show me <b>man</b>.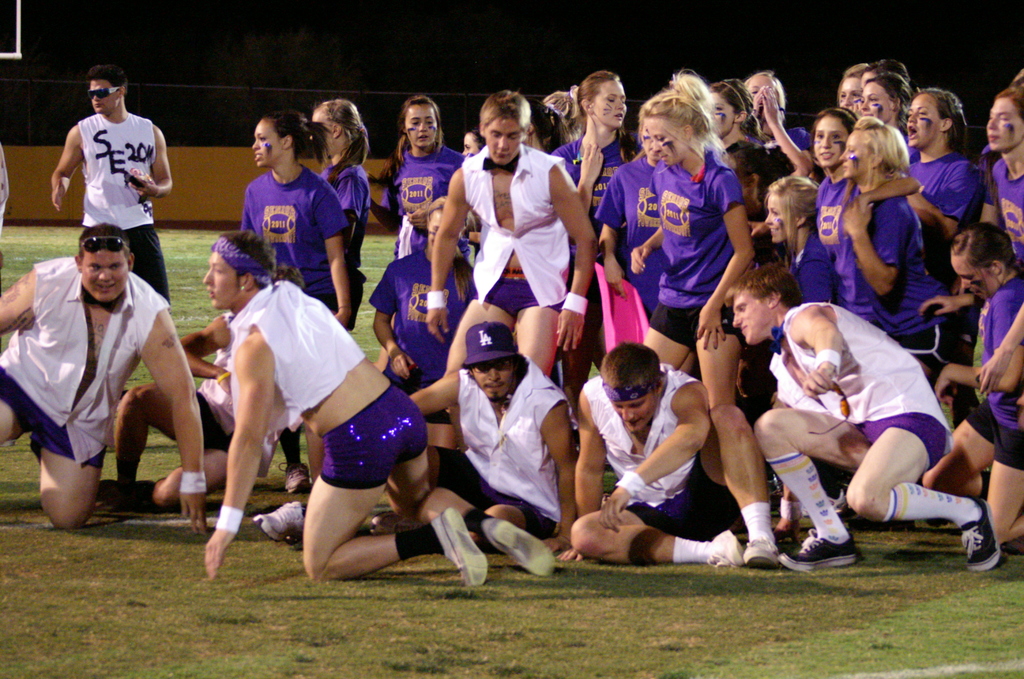
<b>man</b> is here: [x1=551, y1=340, x2=778, y2=569].
